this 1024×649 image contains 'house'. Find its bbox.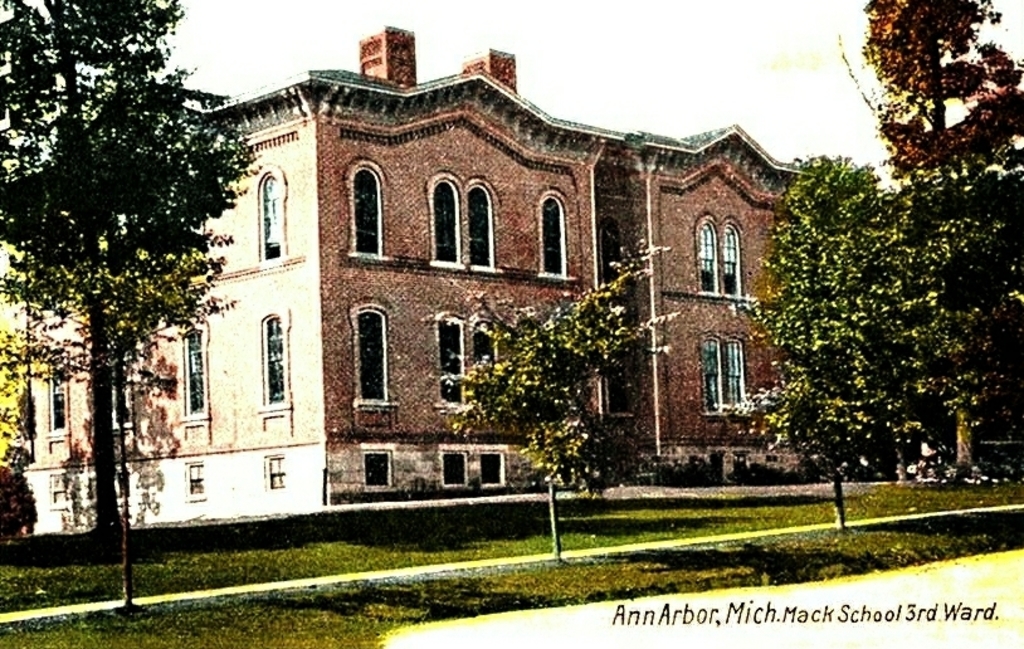
15, 25, 892, 523.
